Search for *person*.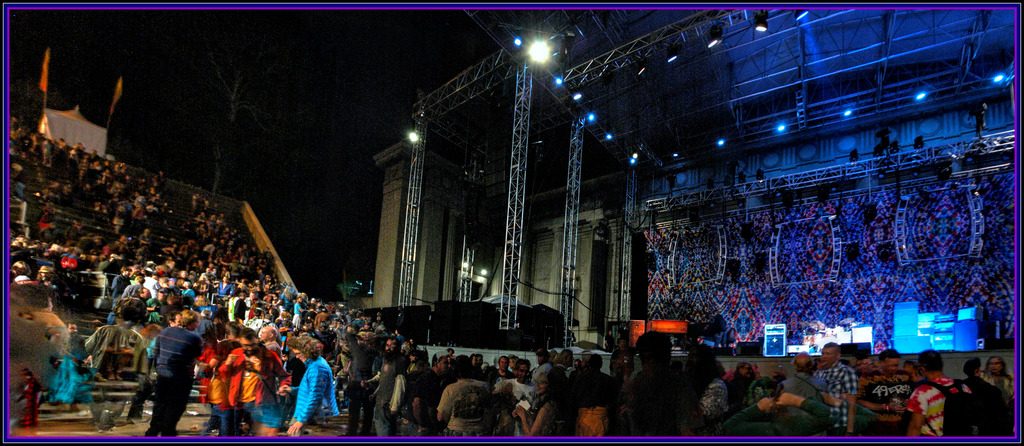
Found at select_region(860, 346, 912, 430).
